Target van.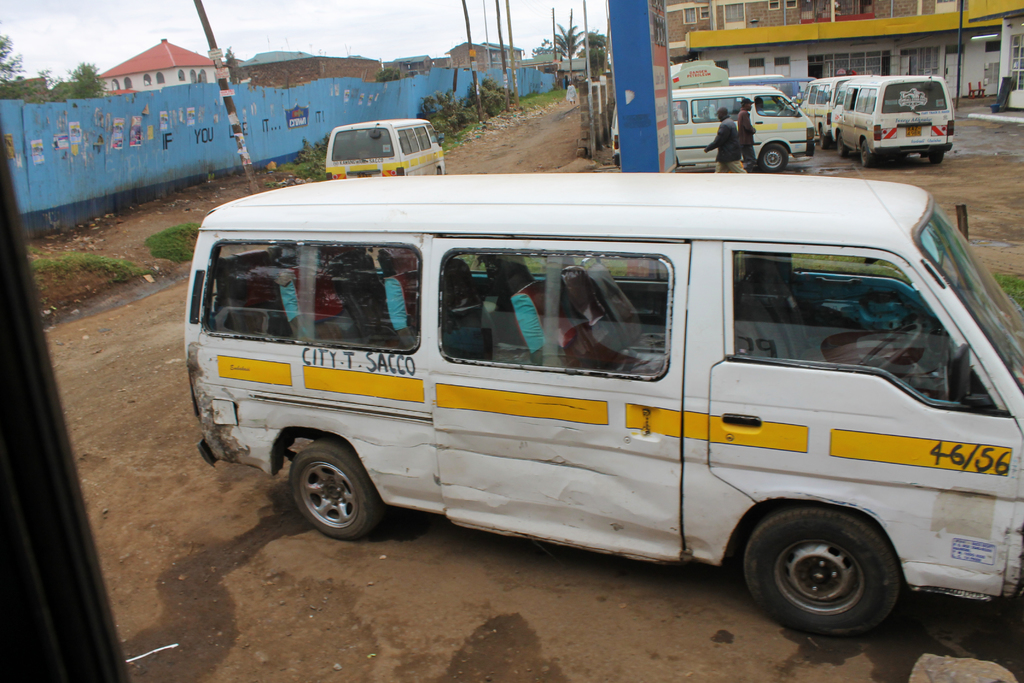
Target region: [829,73,955,170].
